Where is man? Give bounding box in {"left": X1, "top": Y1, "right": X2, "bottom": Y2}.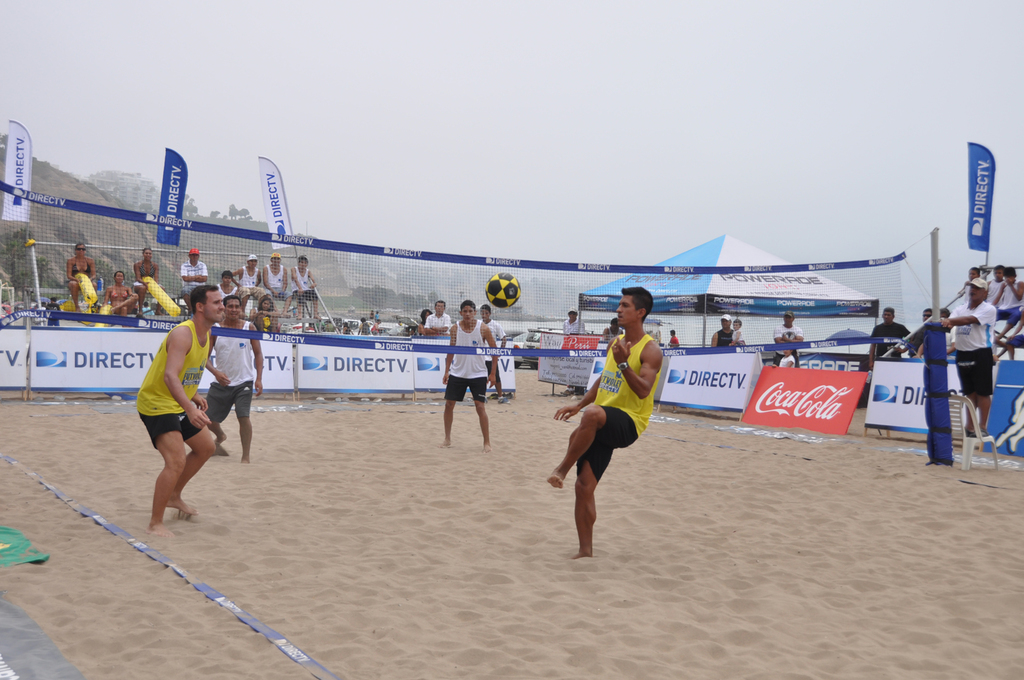
{"left": 773, "top": 305, "right": 802, "bottom": 363}.
